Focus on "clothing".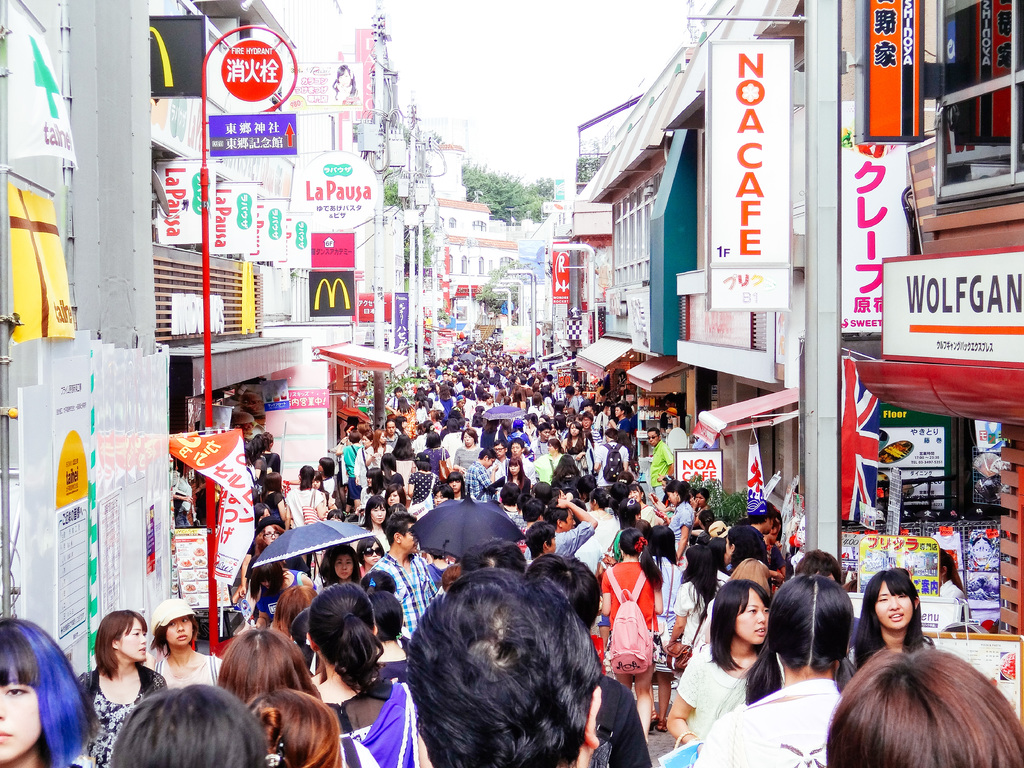
Focused at detection(507, 428, 531, 451).
